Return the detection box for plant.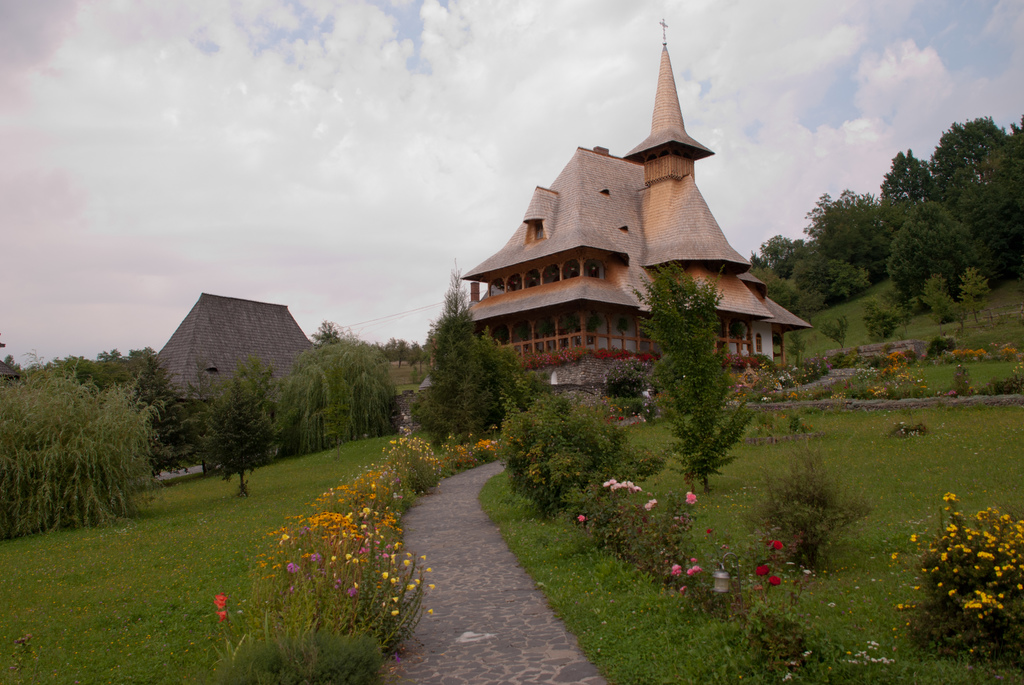
<bbox>831, 312, 845, 342</bbox>.
